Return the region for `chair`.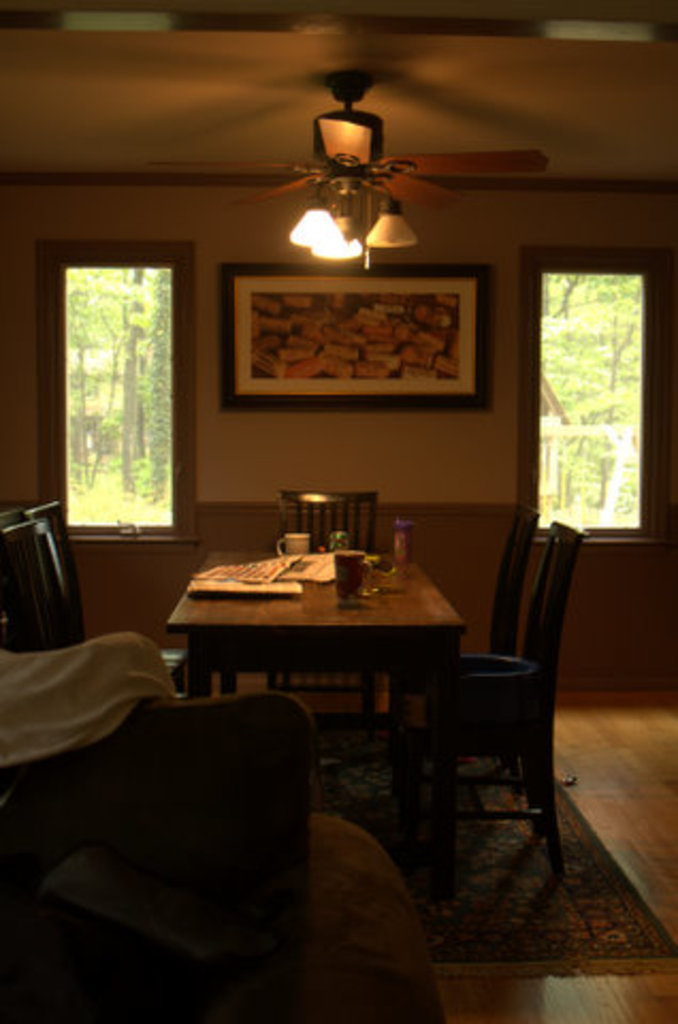
[x1=354, y1=506, x2=546, y2=789].
